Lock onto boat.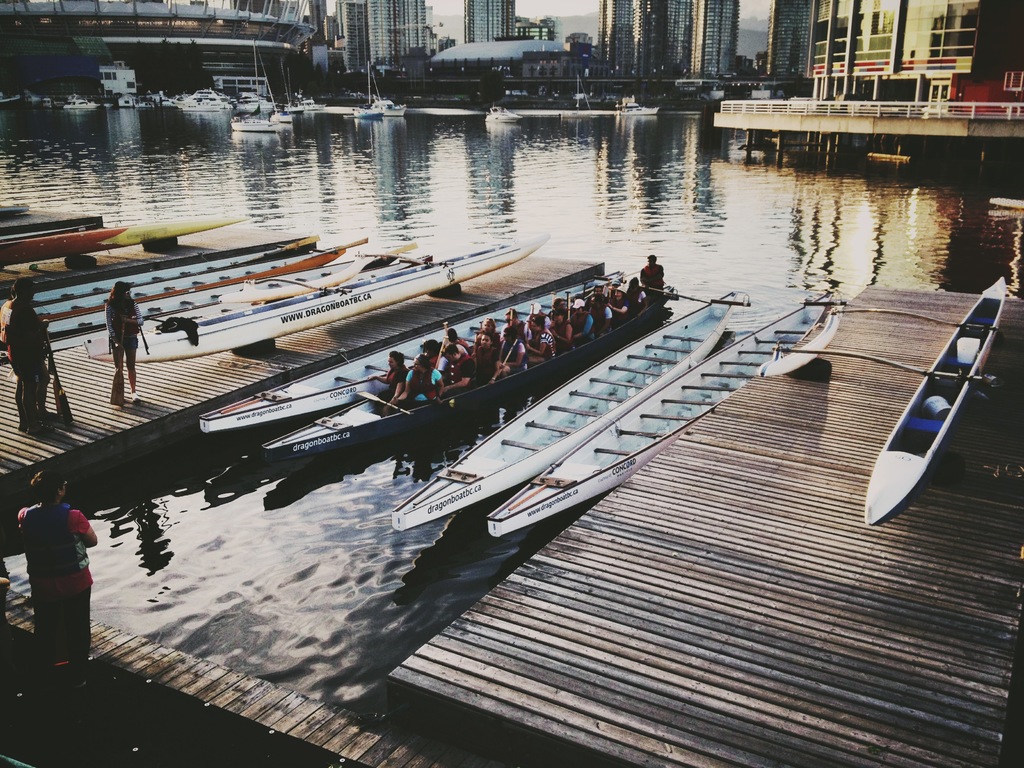
Locked: [250,35,299,122].
